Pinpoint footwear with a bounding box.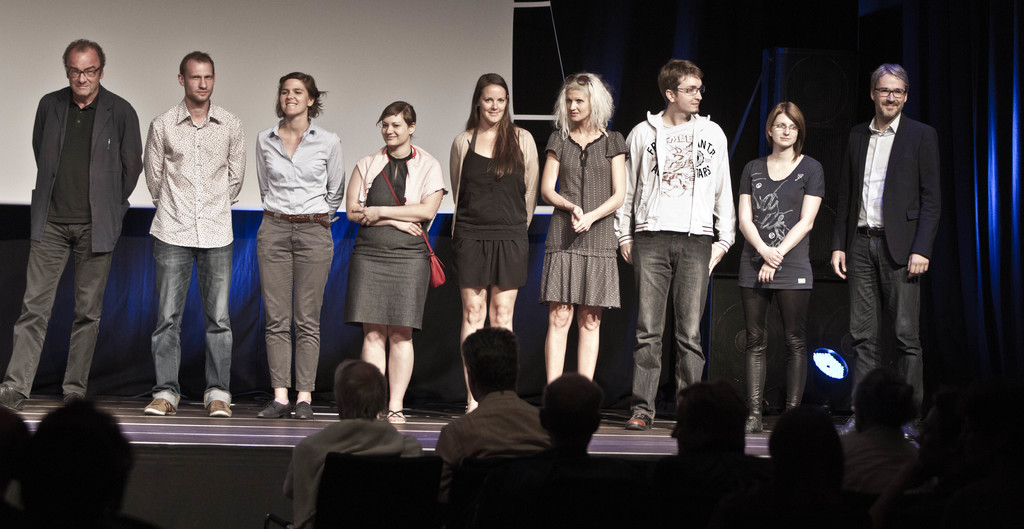
box(745, 414, 765, 435).
